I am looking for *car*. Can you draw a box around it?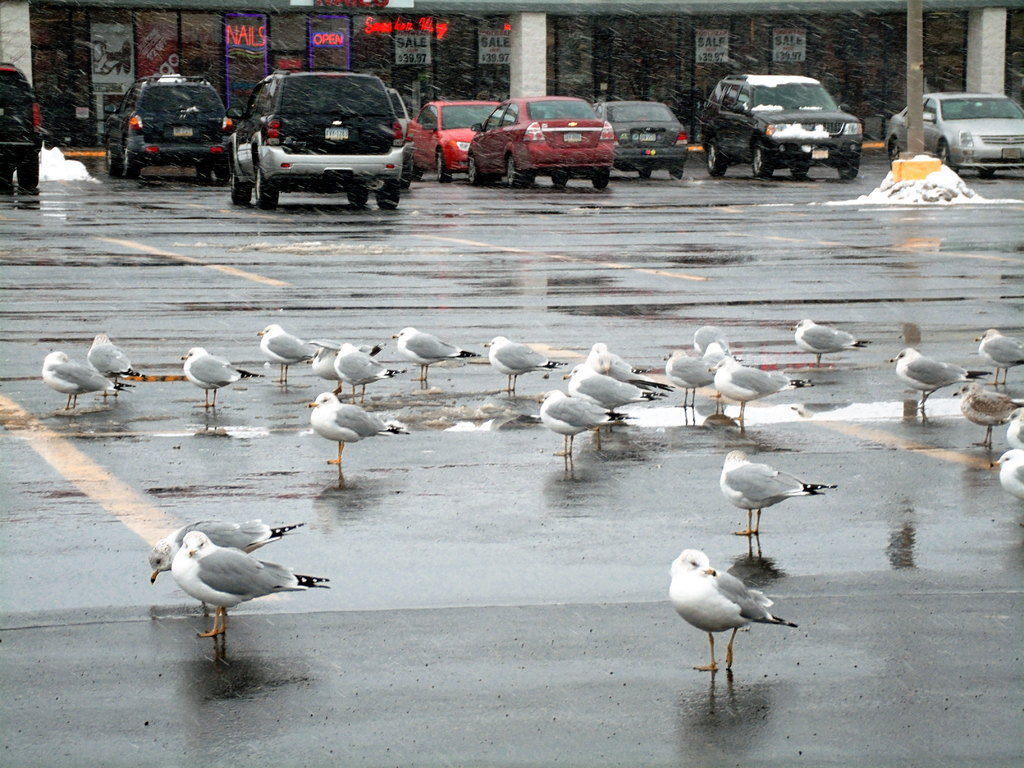
Sure, the bounding box is l=884, t=93, r=1023, b=175.
